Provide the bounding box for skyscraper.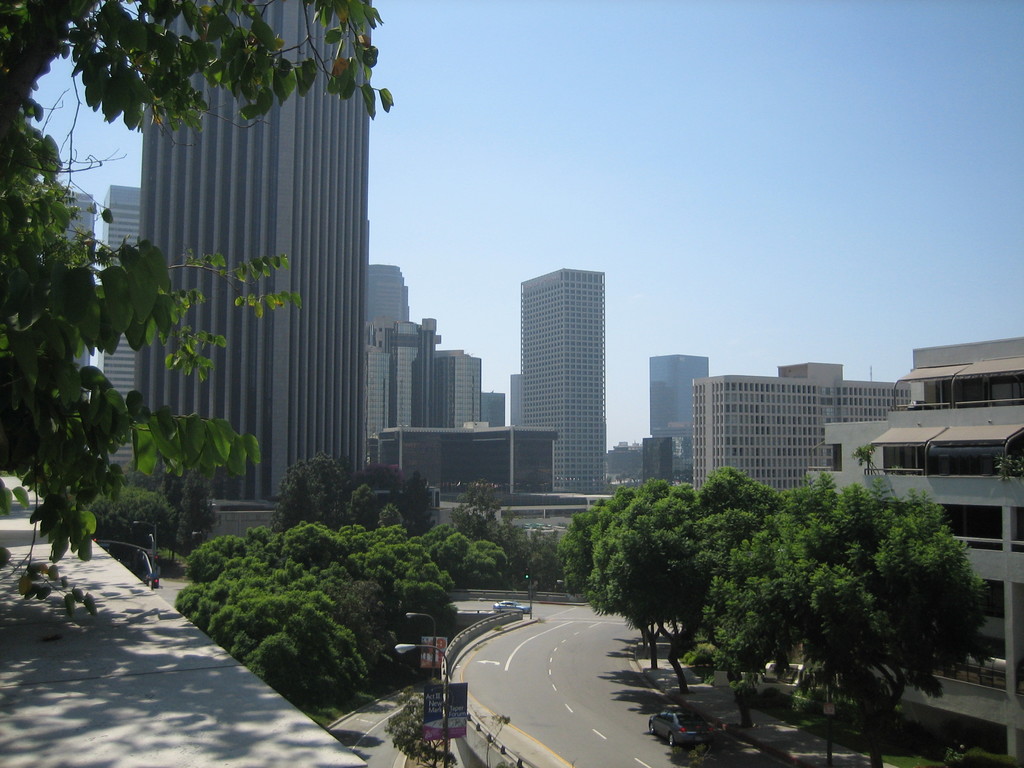
box=[371, 323, 387, 438].
